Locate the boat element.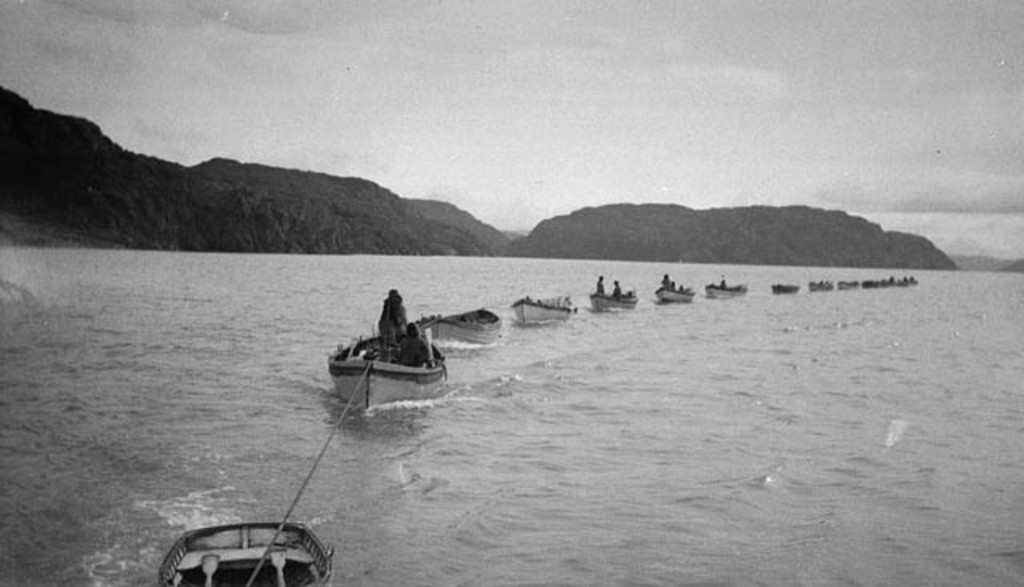
Element bbox: [656,277,696,301].
